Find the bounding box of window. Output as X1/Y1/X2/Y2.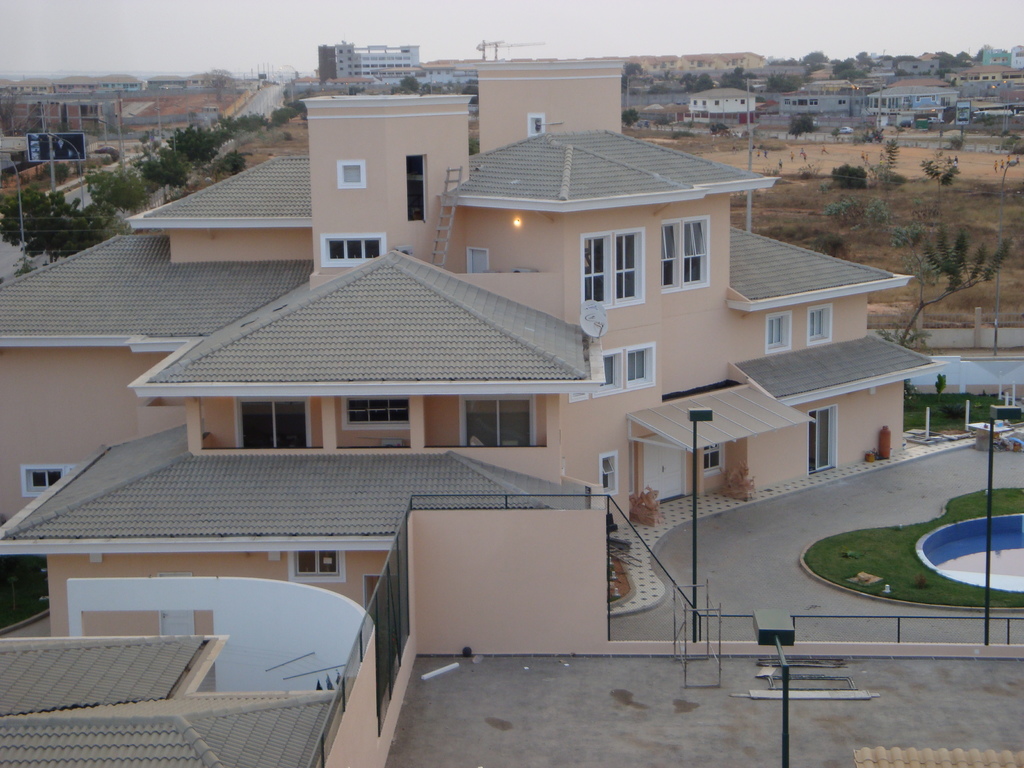
342/167/364/186.
